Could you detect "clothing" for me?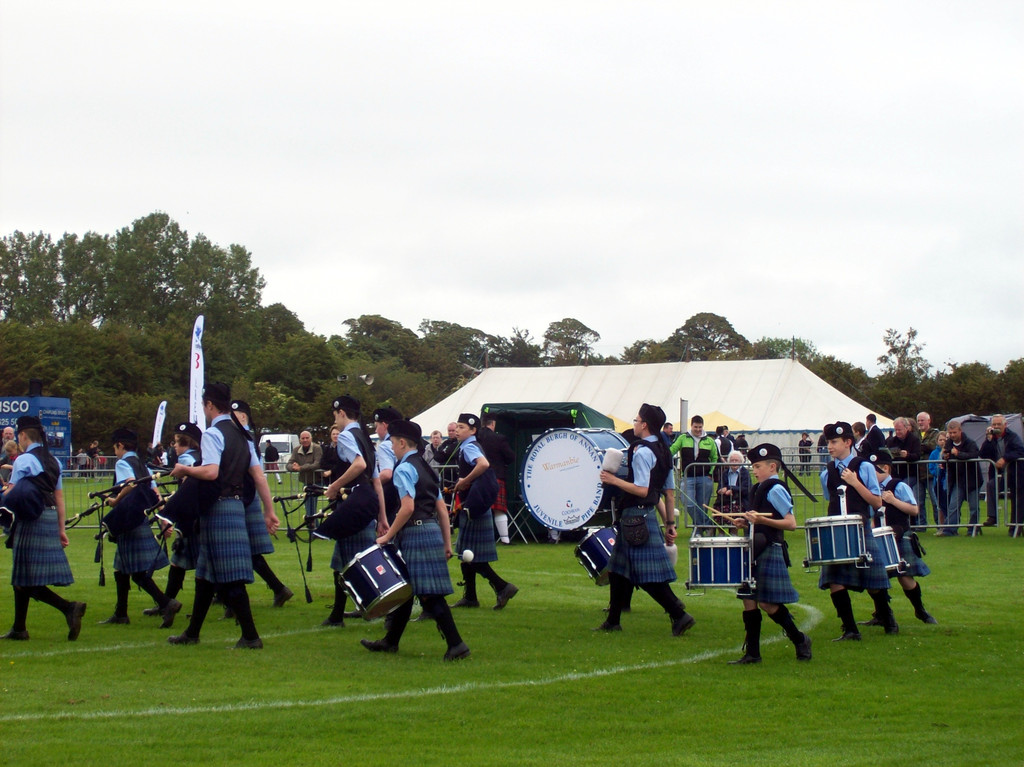
Detection result: BBox(288, 423, 510, 645).
